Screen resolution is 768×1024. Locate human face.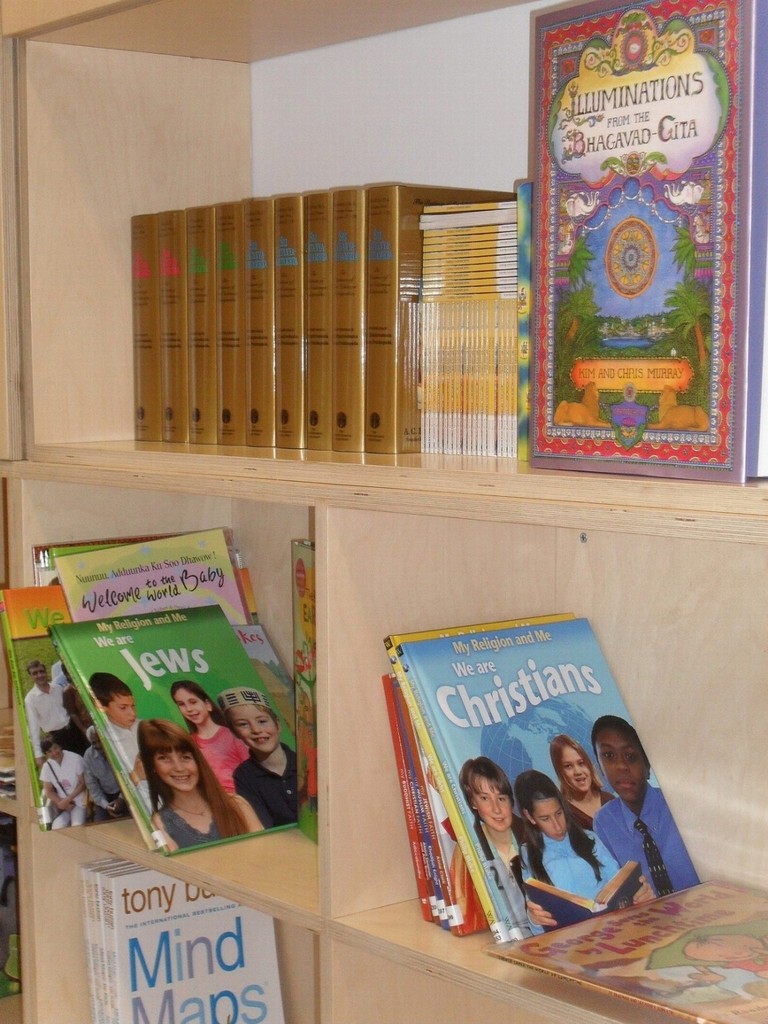
box=[229, 701, 277, 757].
